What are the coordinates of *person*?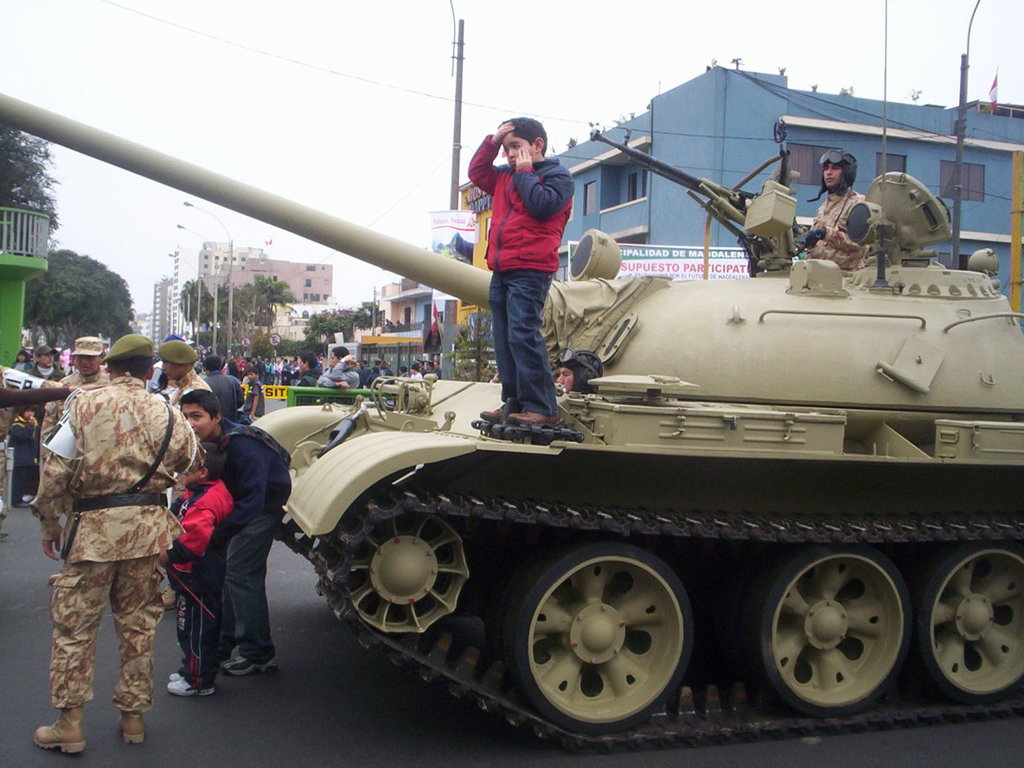
x1=552, y1=360, x2=593, y2=394.
